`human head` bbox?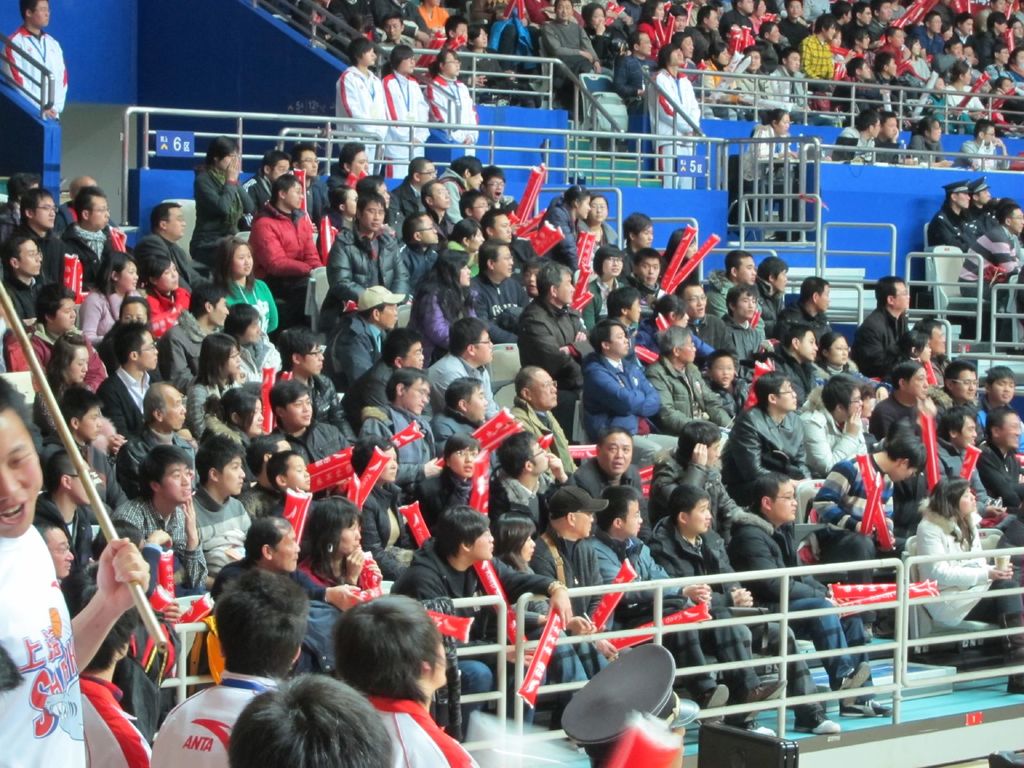
(678,417,722,468)
